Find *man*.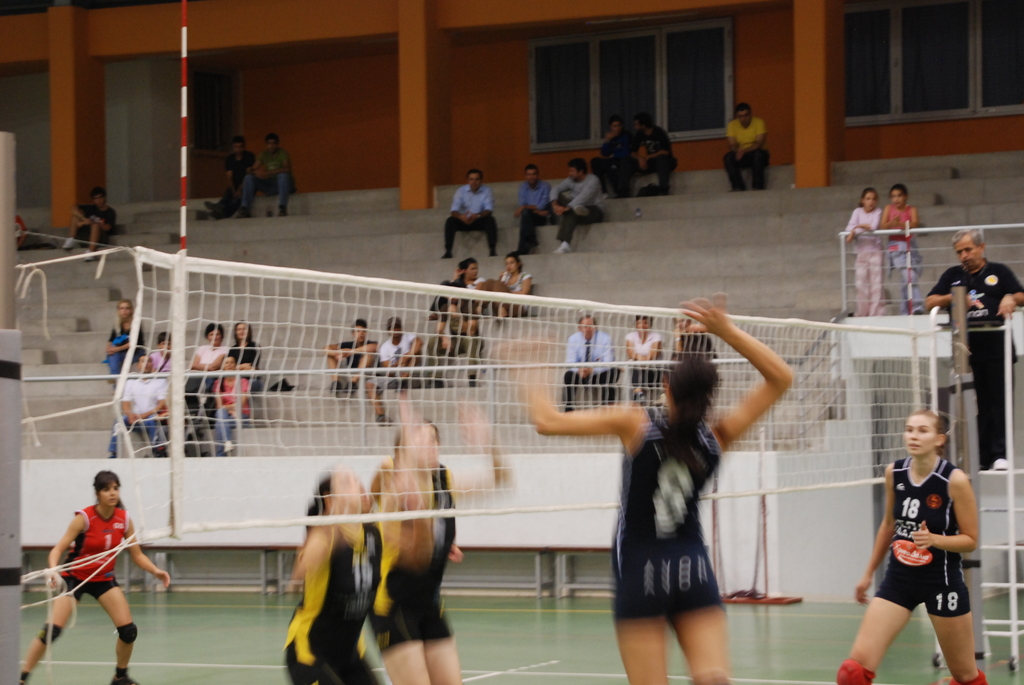
[left=558, top=315, right=623, bottom=413].
